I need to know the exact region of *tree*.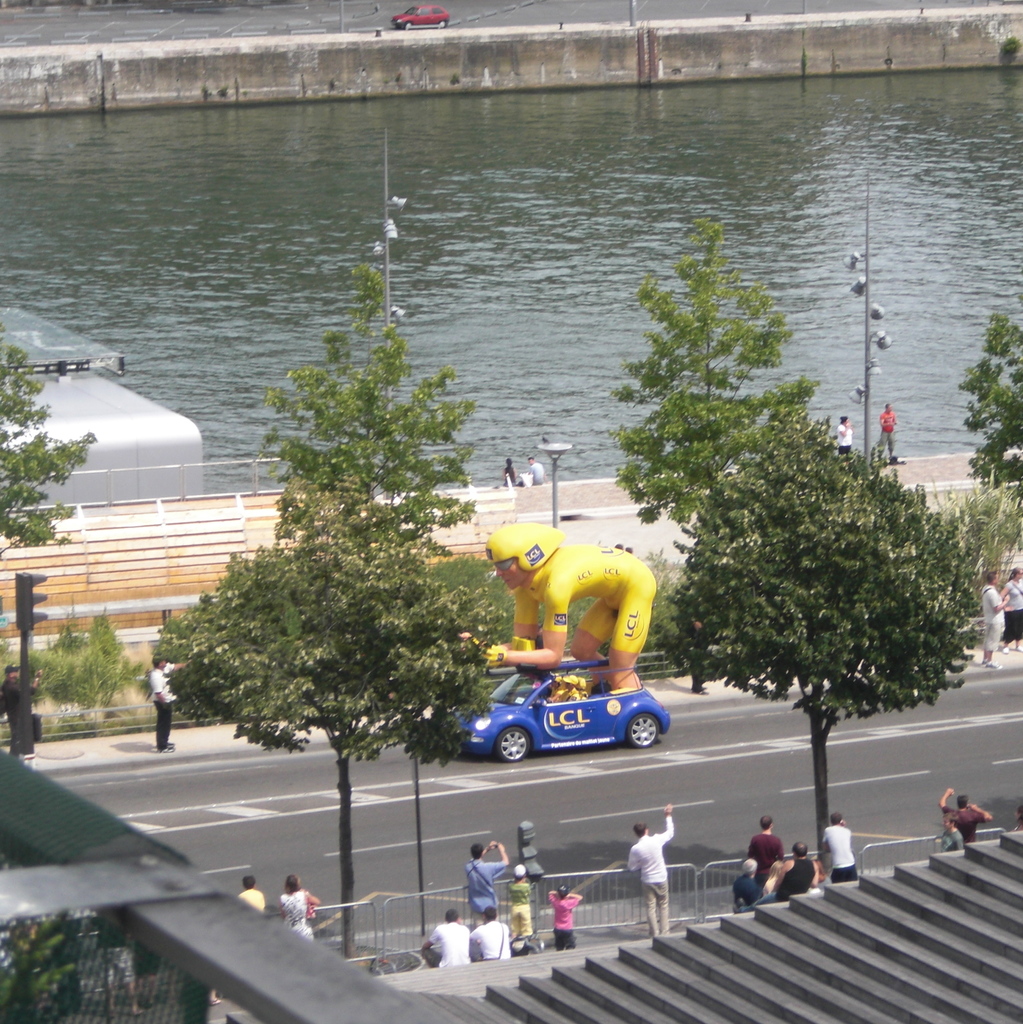
Region: locate(900, 470, 1022, 610).
